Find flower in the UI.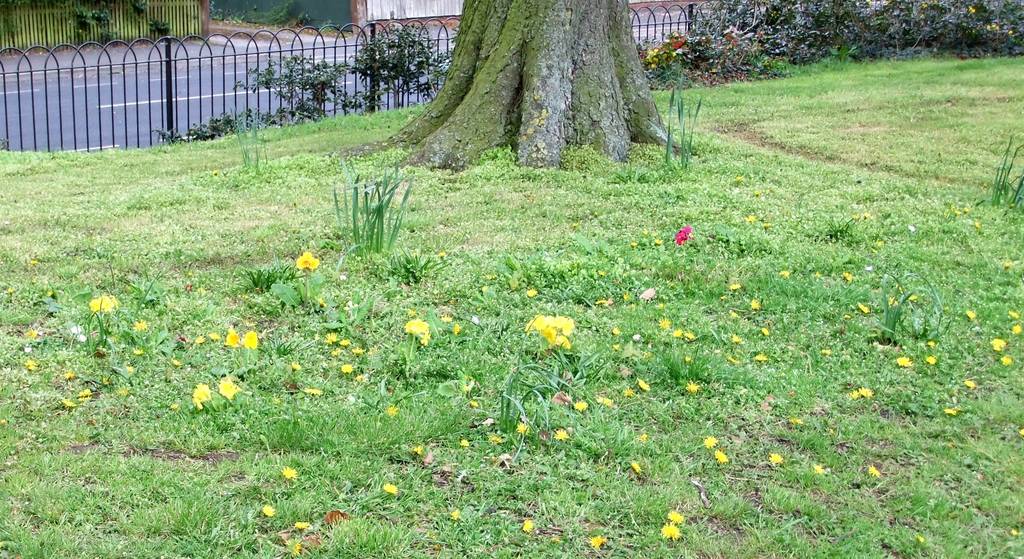
UI element at rect(521, 312, 575, 349).
